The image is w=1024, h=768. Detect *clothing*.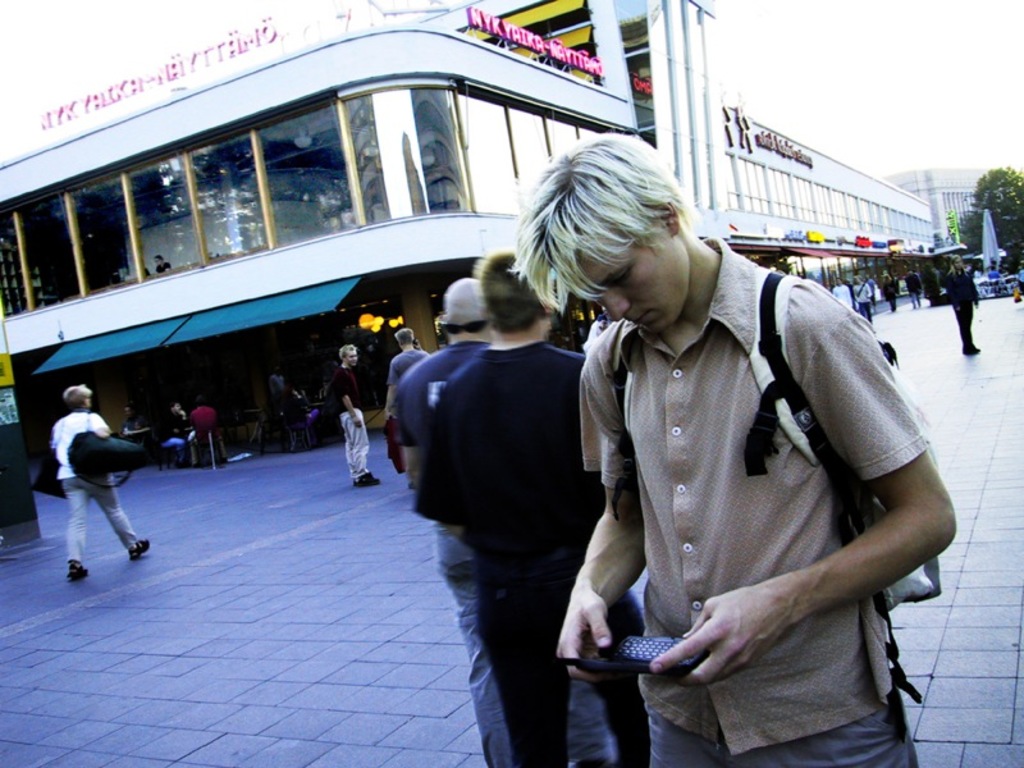
Detection: <region>884, 280, 897, 305</region>.
